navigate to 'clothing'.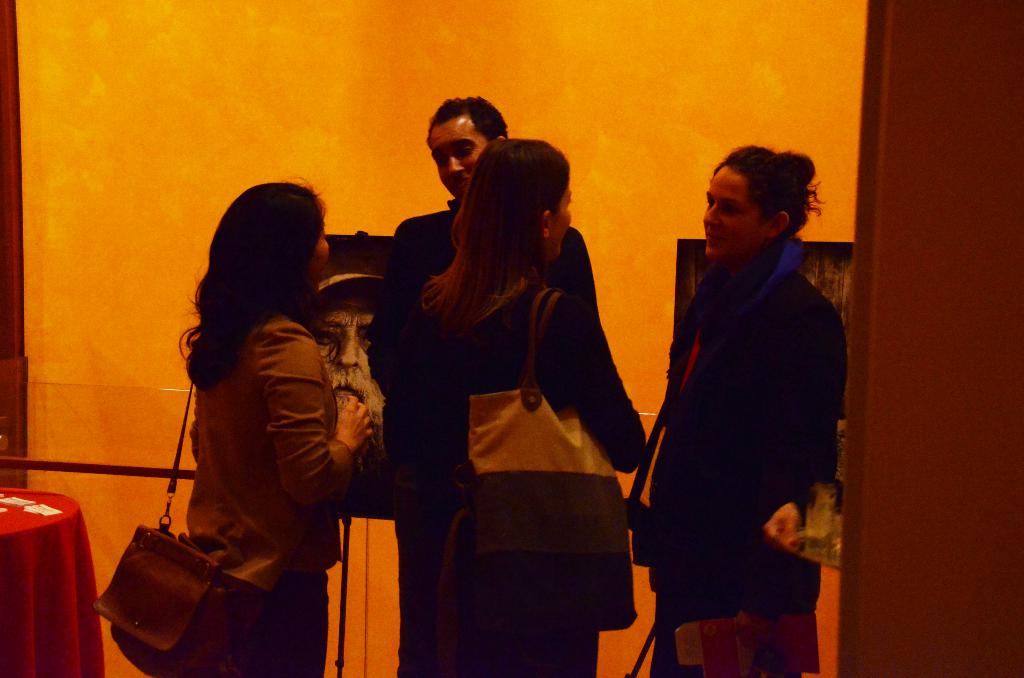
Navigation target: [627,173,846,653].
